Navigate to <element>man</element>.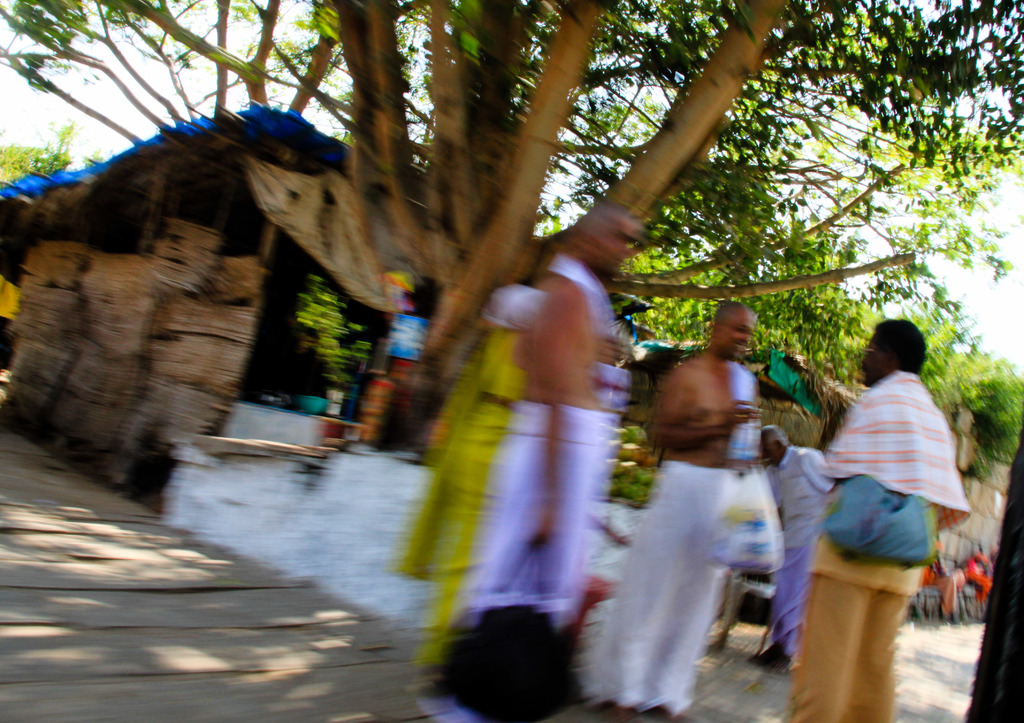
Navigation target: (x1=414, y1=204, x2=646, y2=722).
